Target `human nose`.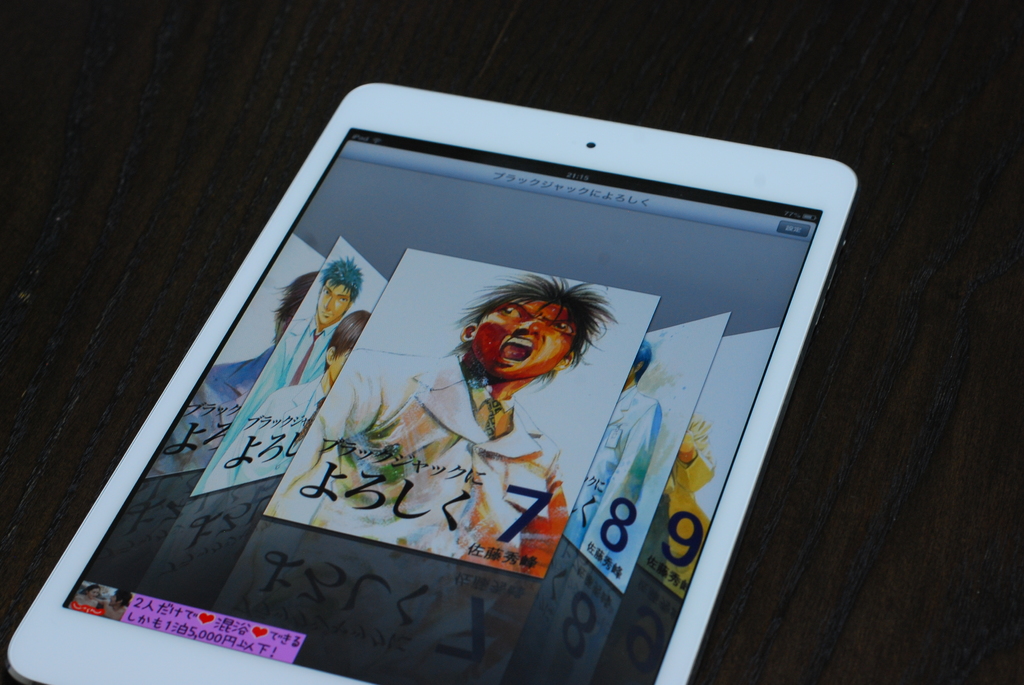
Target region: <box>325,299,335,312</box>.
